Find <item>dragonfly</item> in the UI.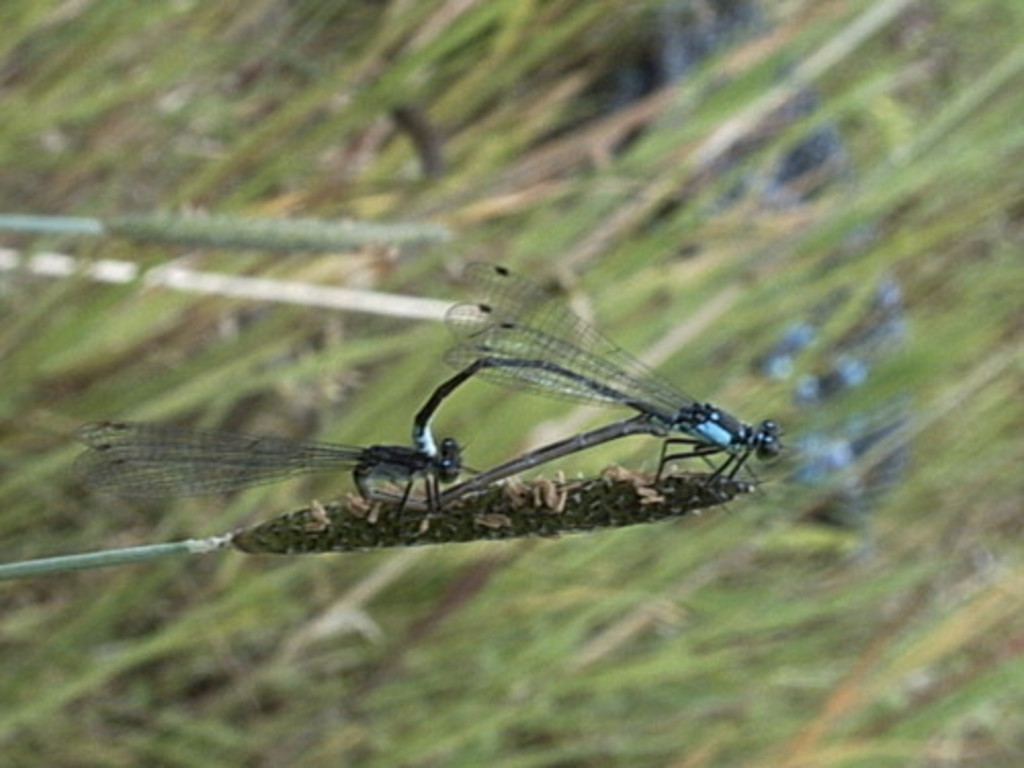
UI element at 76/422/676/539.
